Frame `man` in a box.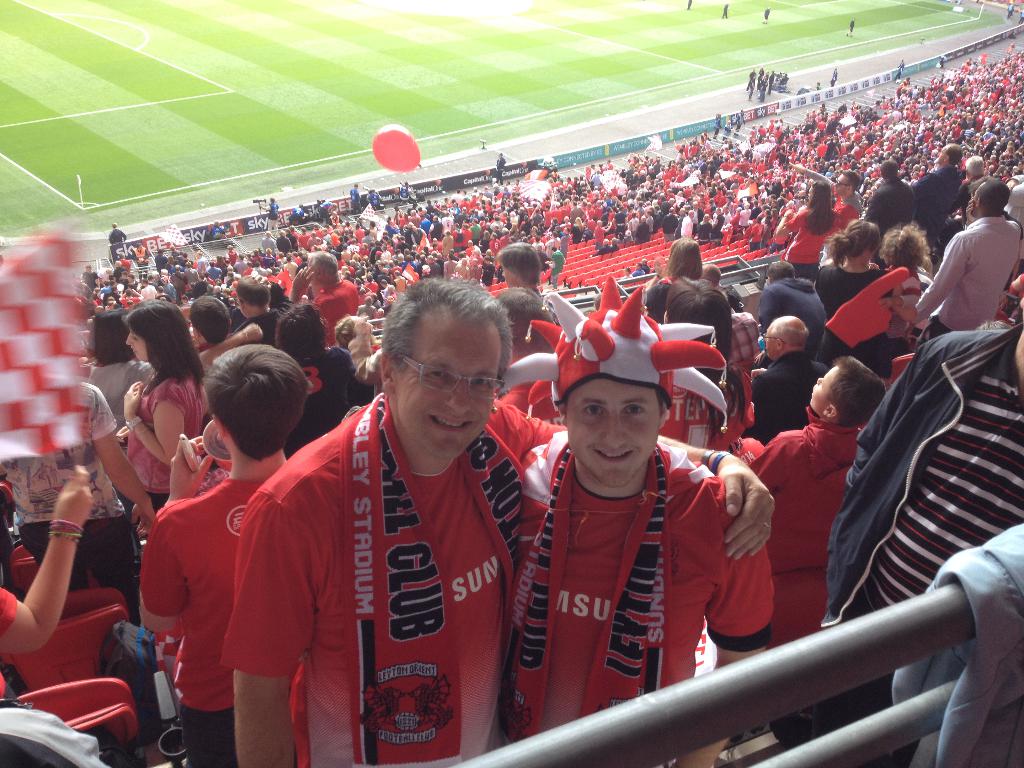
pyautogui.locateOnScreen(496, 240, 557, 314).
